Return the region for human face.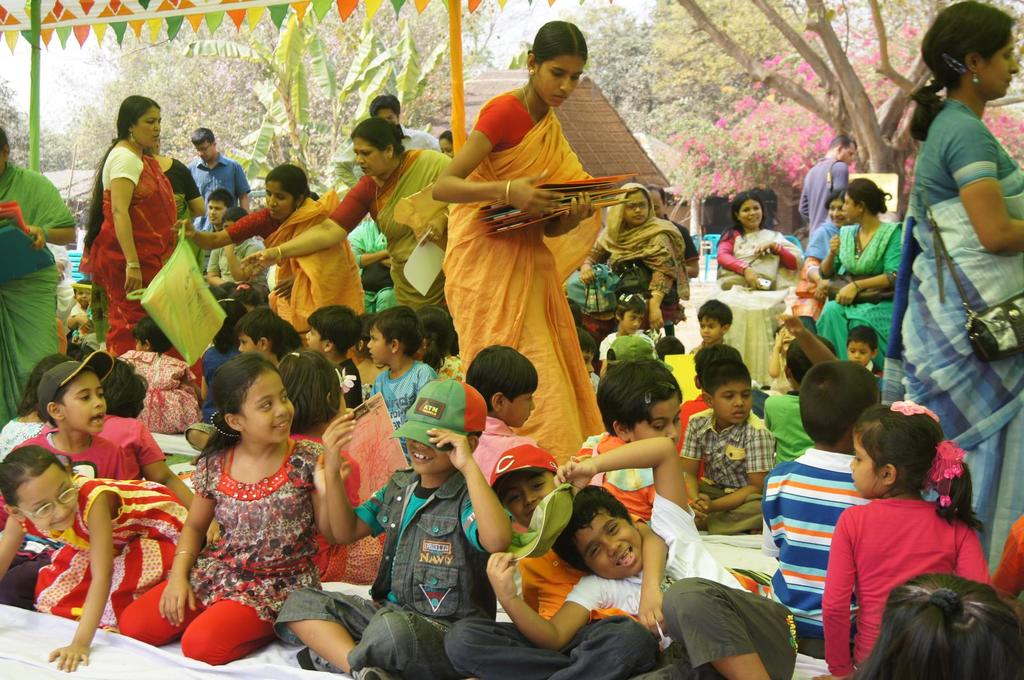
box=[76, 287, 92, 307].
